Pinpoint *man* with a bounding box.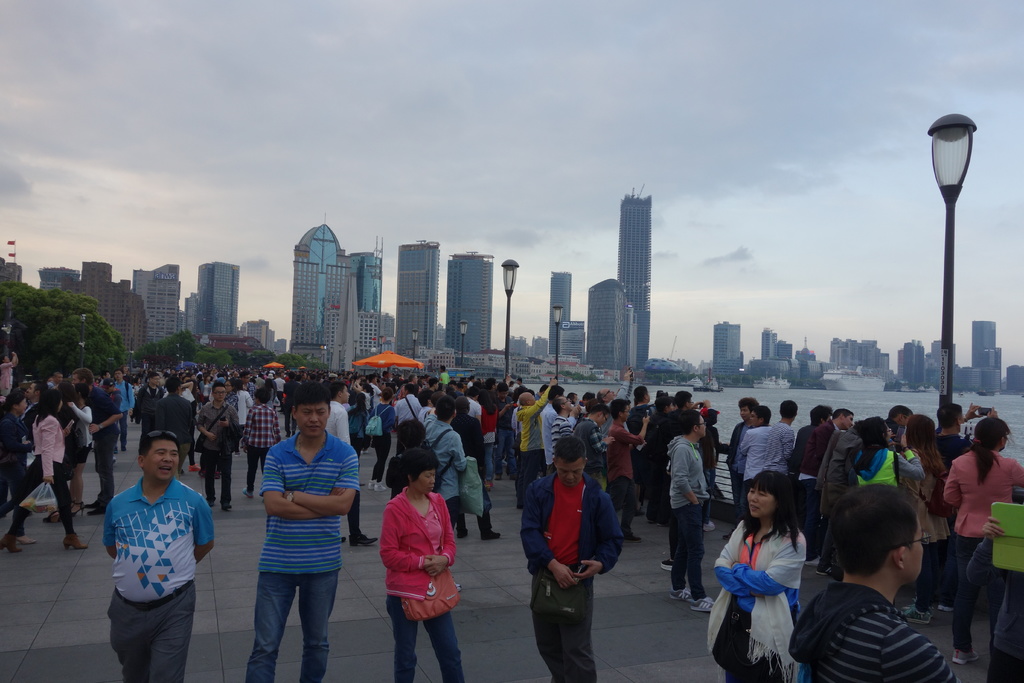
pyautogui.locateOnScreen(552, 395, 571, 454).
